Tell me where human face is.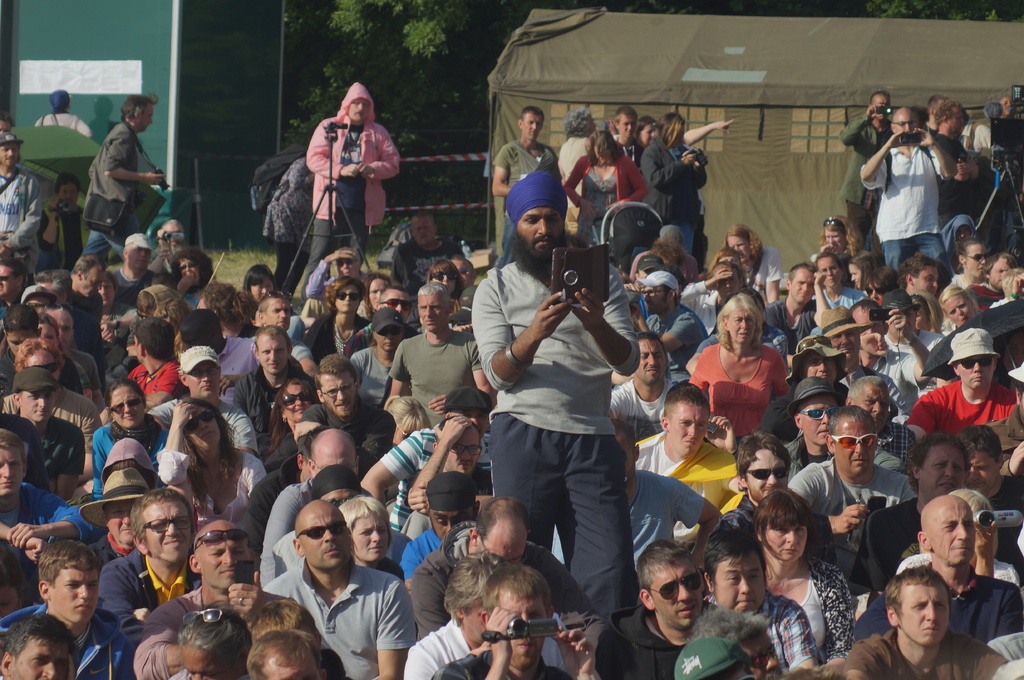
human face is at (369, 277, 390, 307).
